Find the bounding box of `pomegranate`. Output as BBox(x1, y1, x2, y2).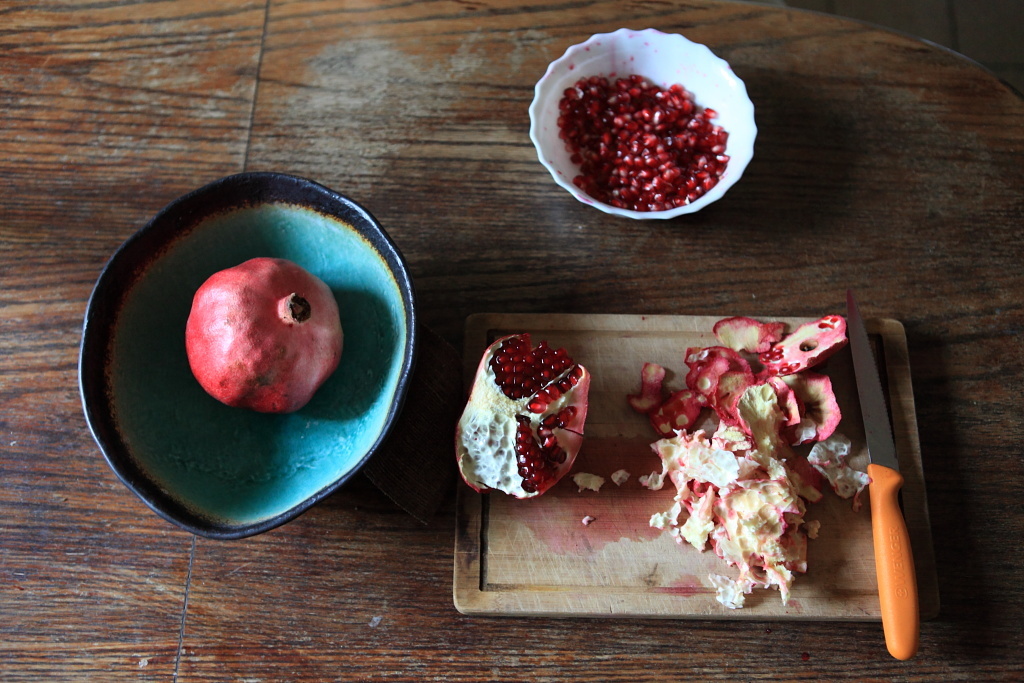
BBox(185, 256, 350, 415).
